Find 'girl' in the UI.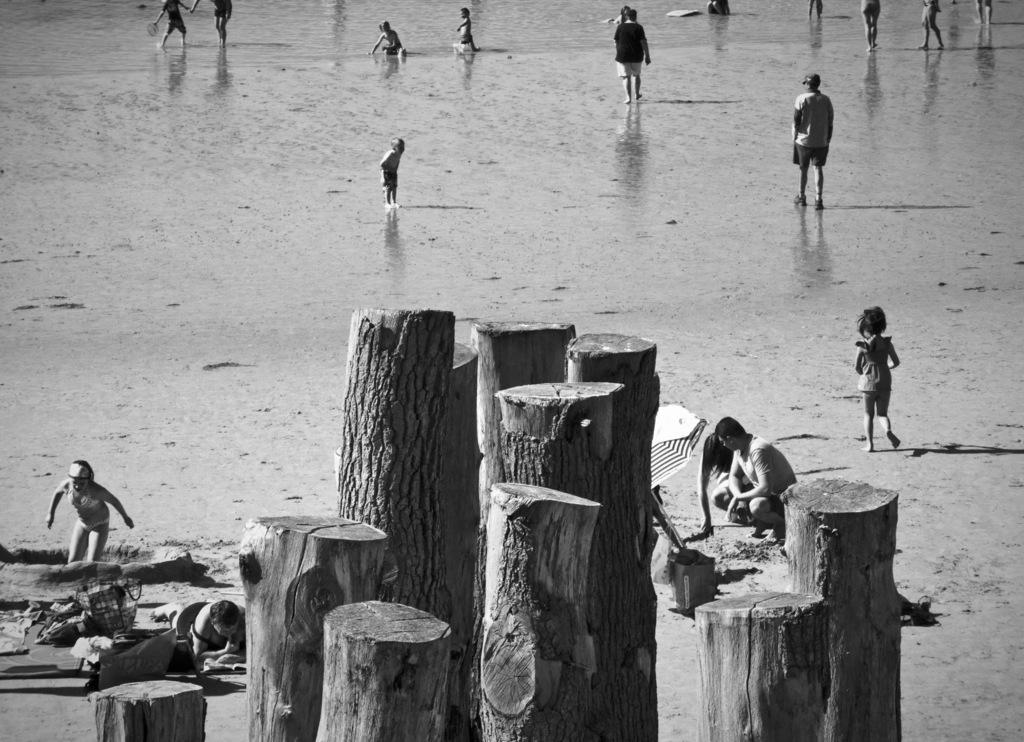
UI element at x1=47 y1=456 x2=138 y2=563.
